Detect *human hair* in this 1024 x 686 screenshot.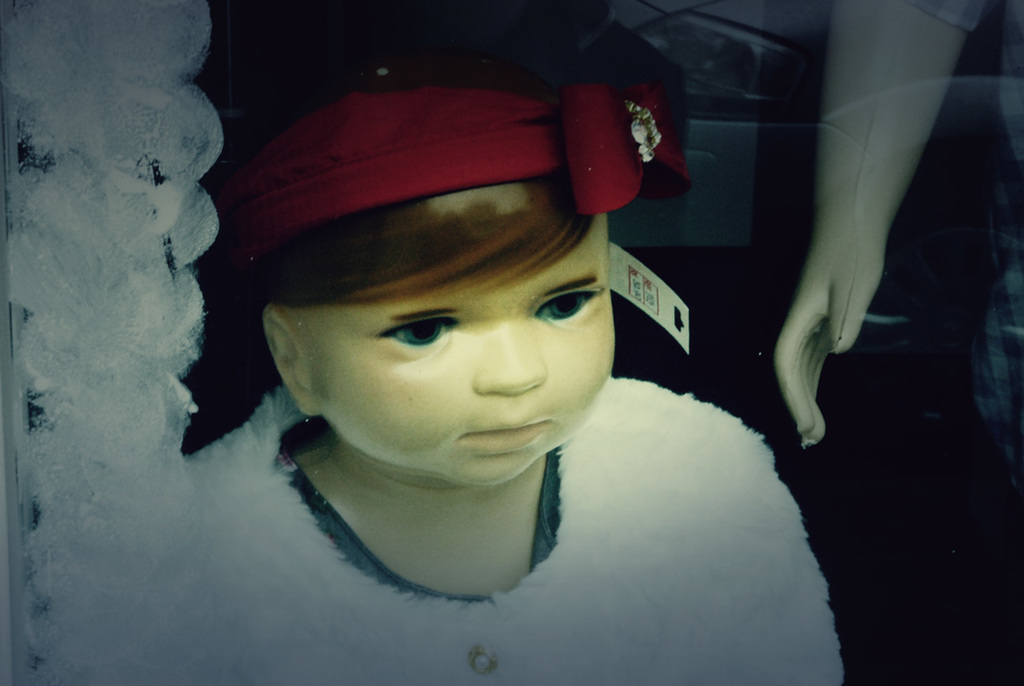
Detection: [222, 178, 598, 310].
